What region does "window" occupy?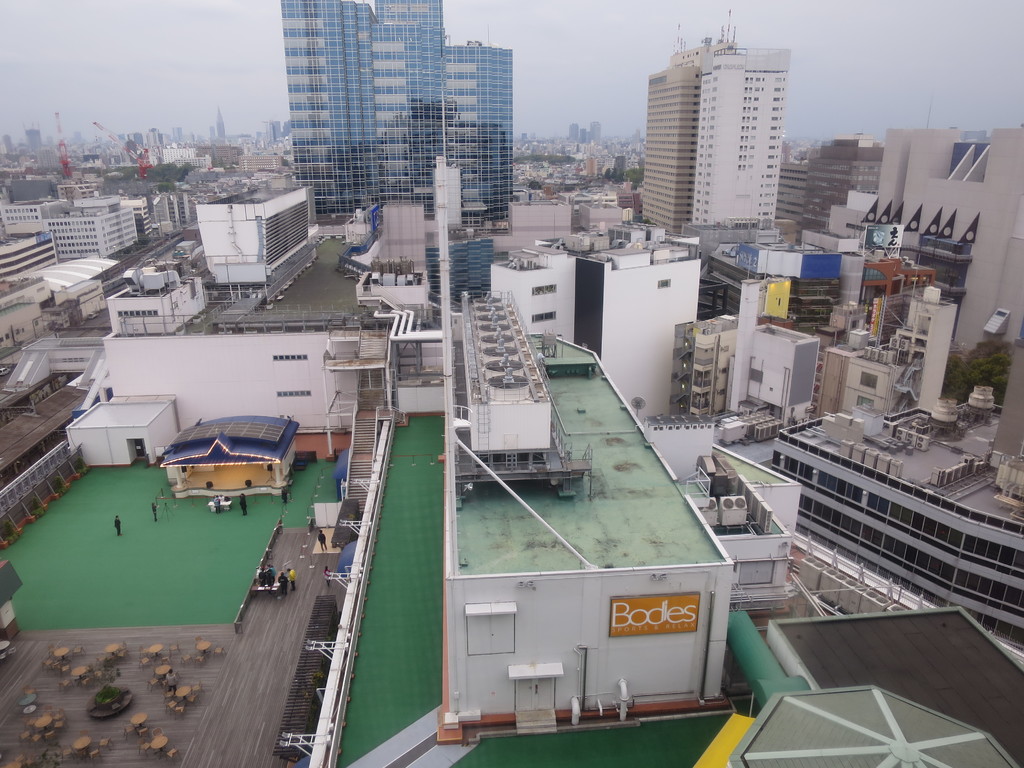
select_region(464, 601, 516, 657).
